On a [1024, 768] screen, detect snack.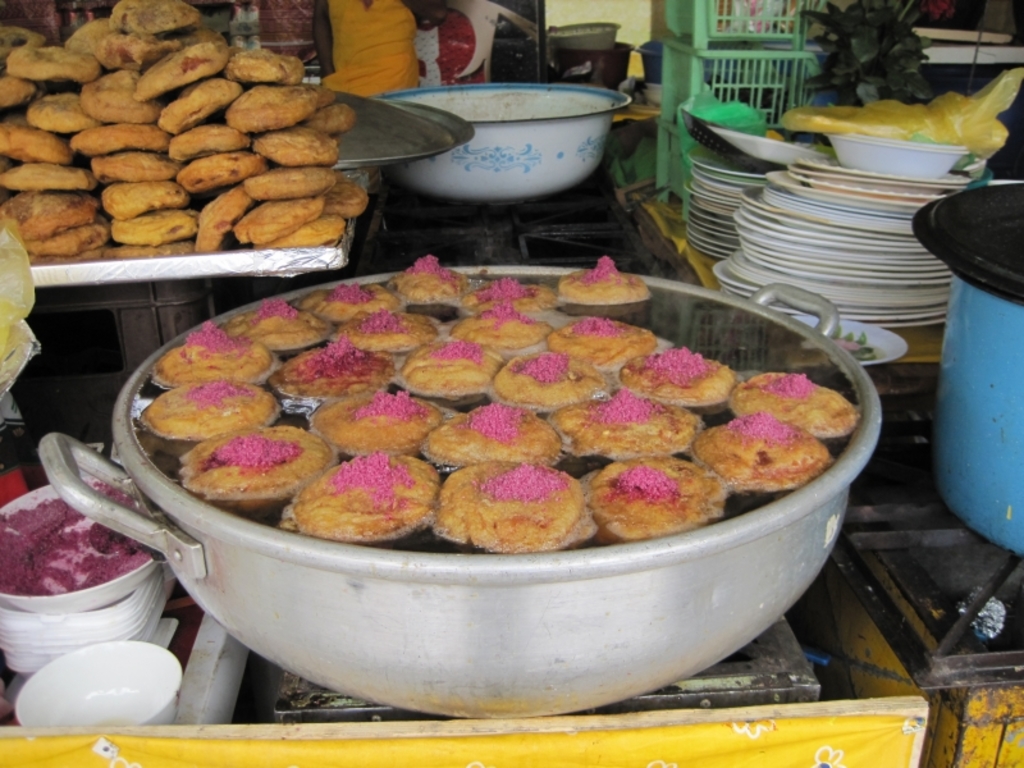
343,308,436,360.
